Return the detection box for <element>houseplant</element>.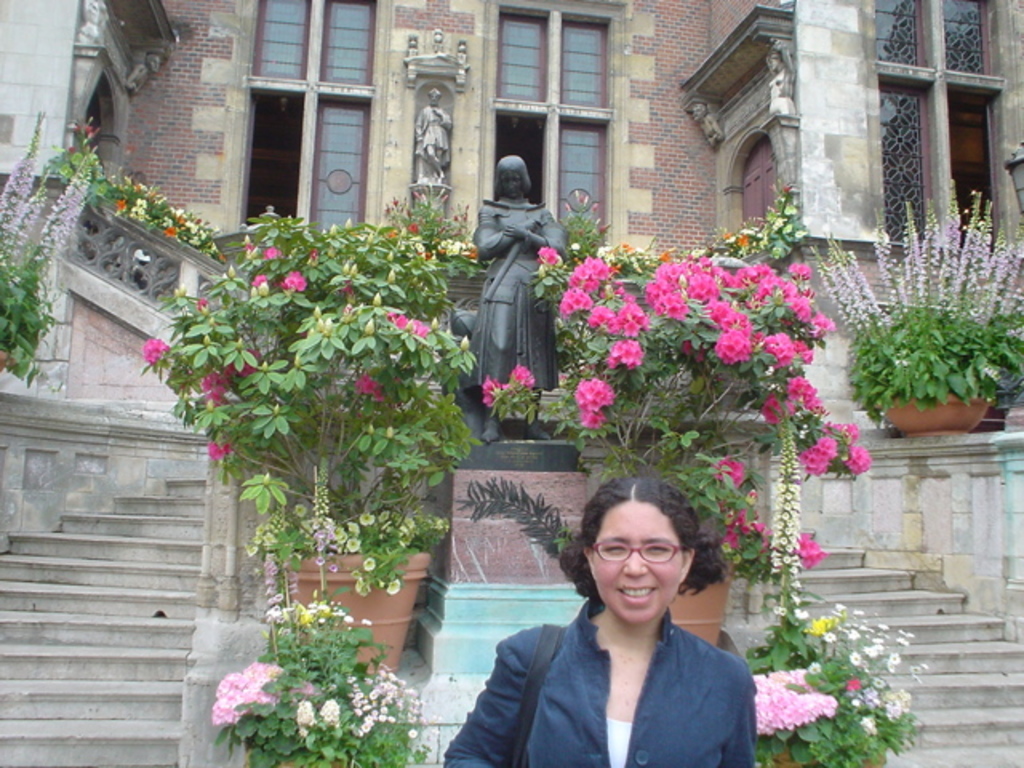
rect(742, 598, 934, 763).
